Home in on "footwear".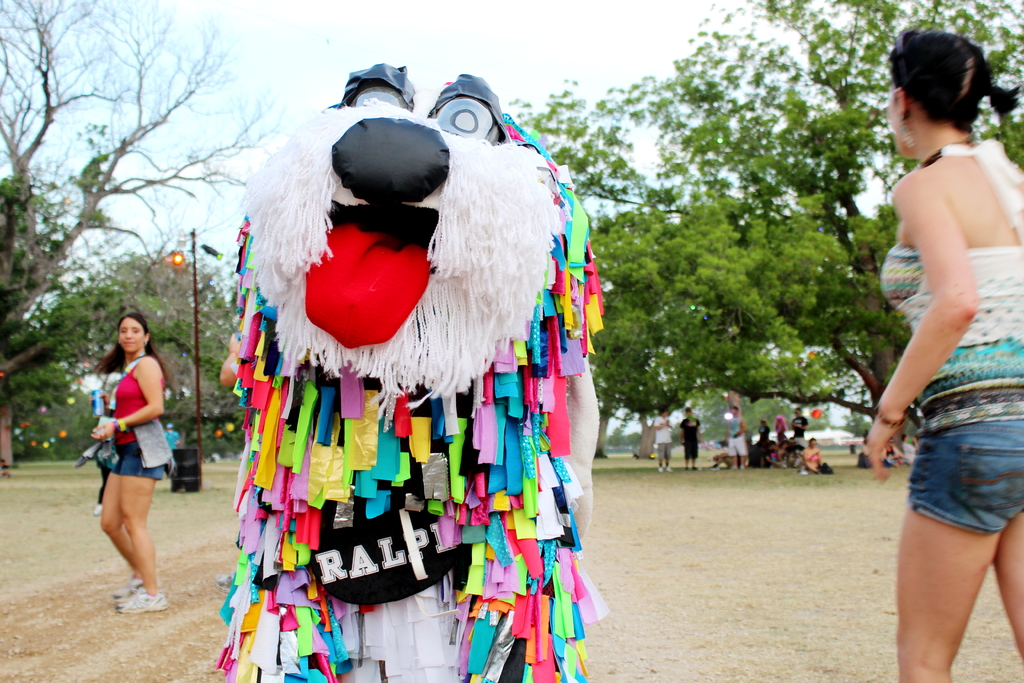
Homed in at (left=117, top=589, right=166, bottom=613).
